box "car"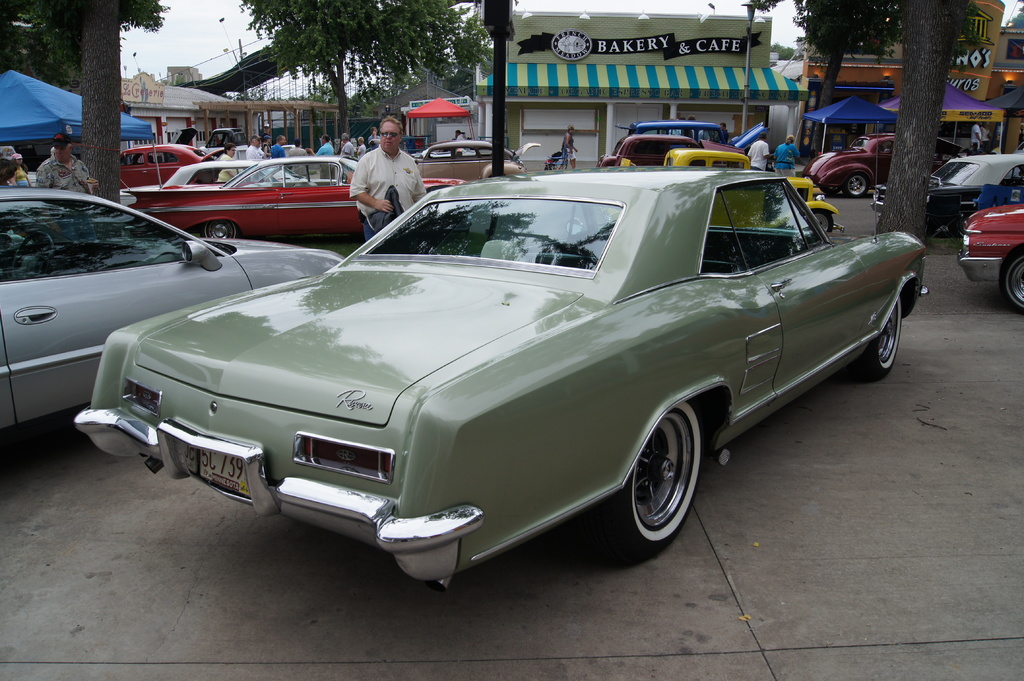
Rect(116, 140, 216, 181)
